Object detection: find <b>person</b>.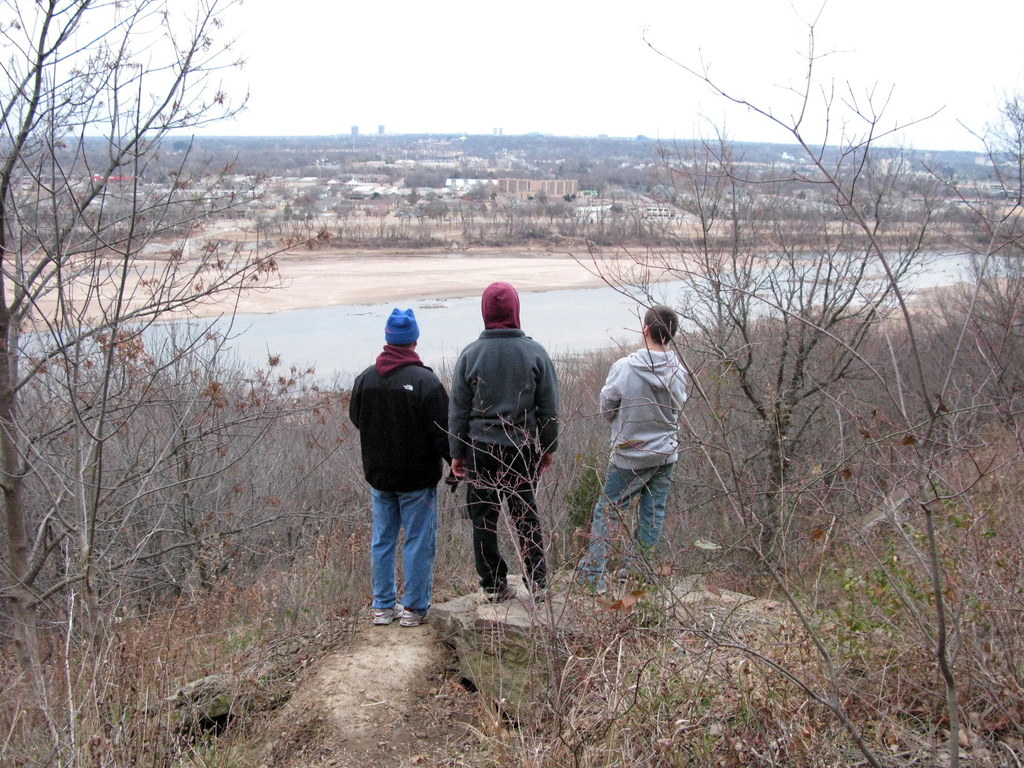
353 278 457 637.
